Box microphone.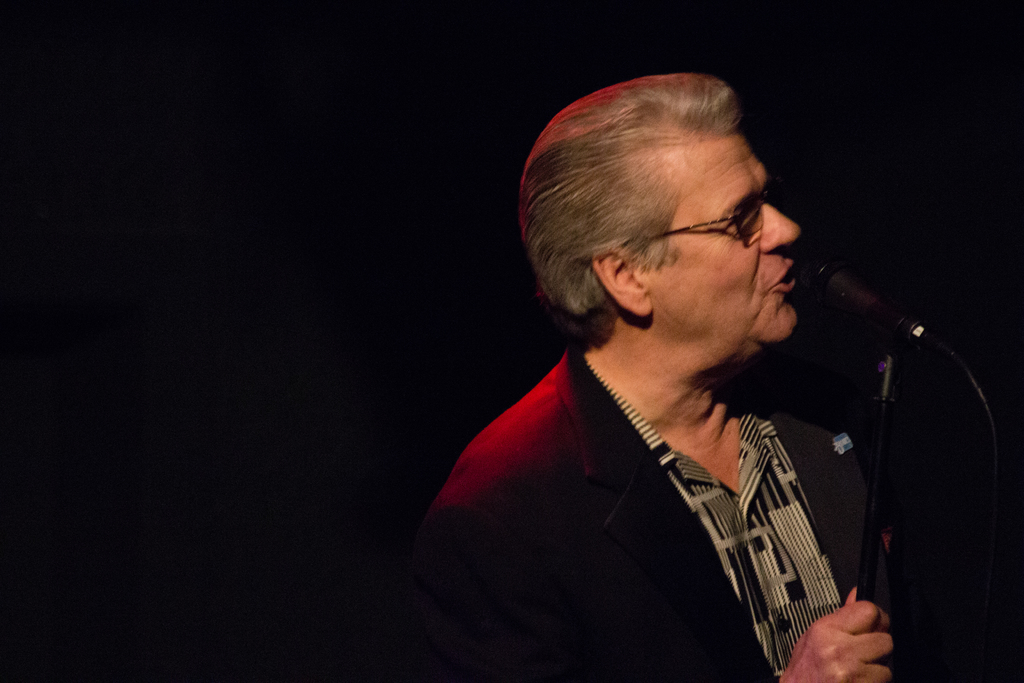
BBox(797, 259, 920, 340).
